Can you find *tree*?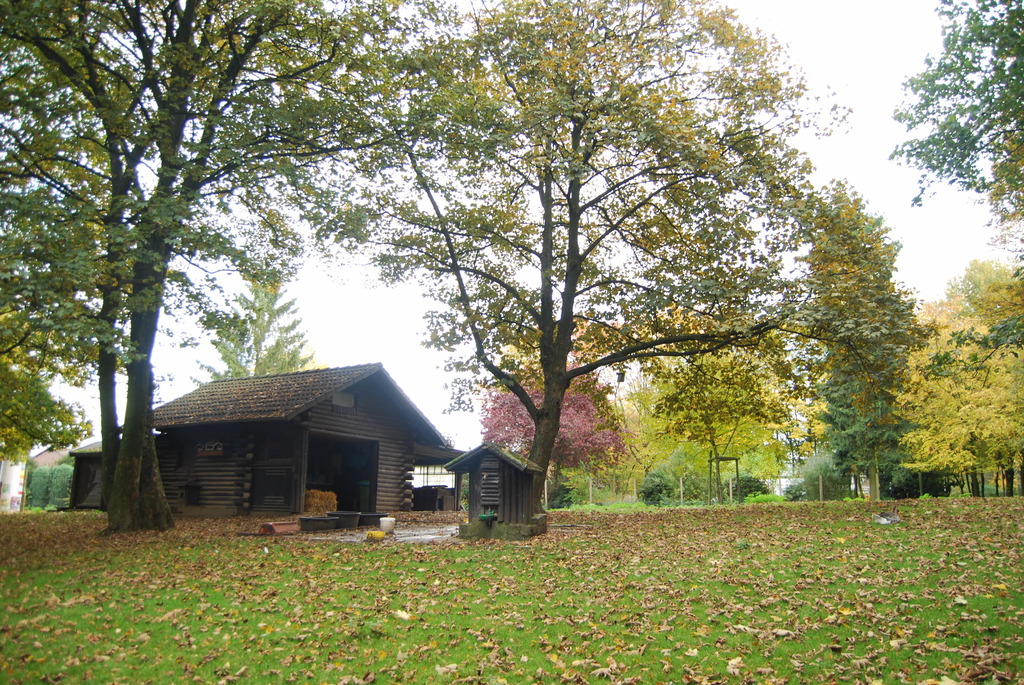
Yes, bounding box: {"left": 944, "top": 256, "right": 1023, "bottom": 354}.
